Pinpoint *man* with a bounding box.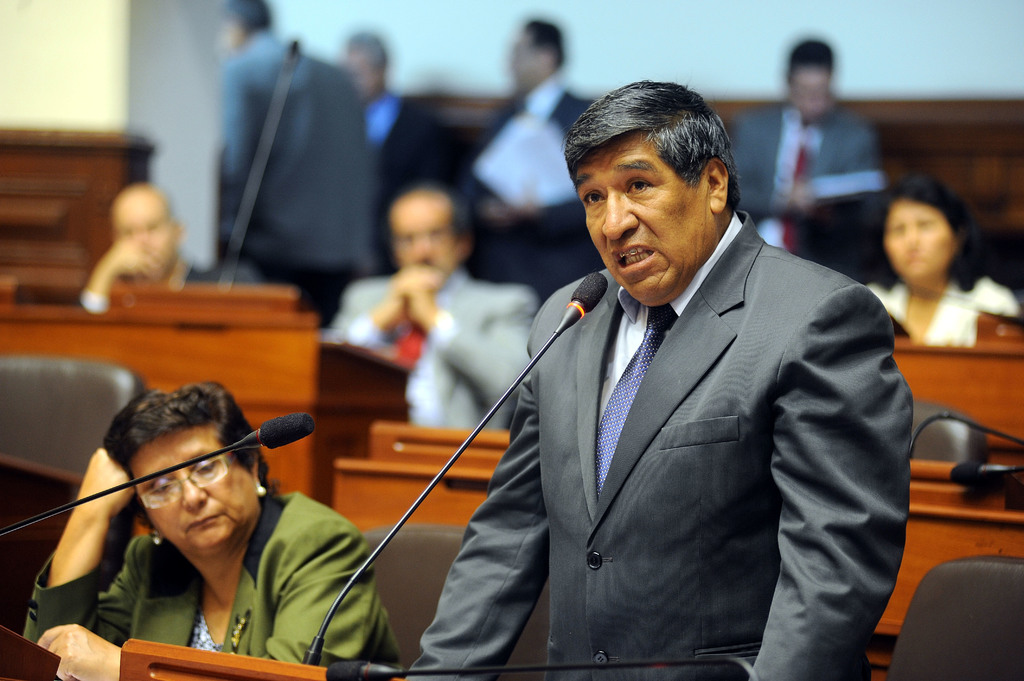
bbox=[729, 41, 884, 255].
